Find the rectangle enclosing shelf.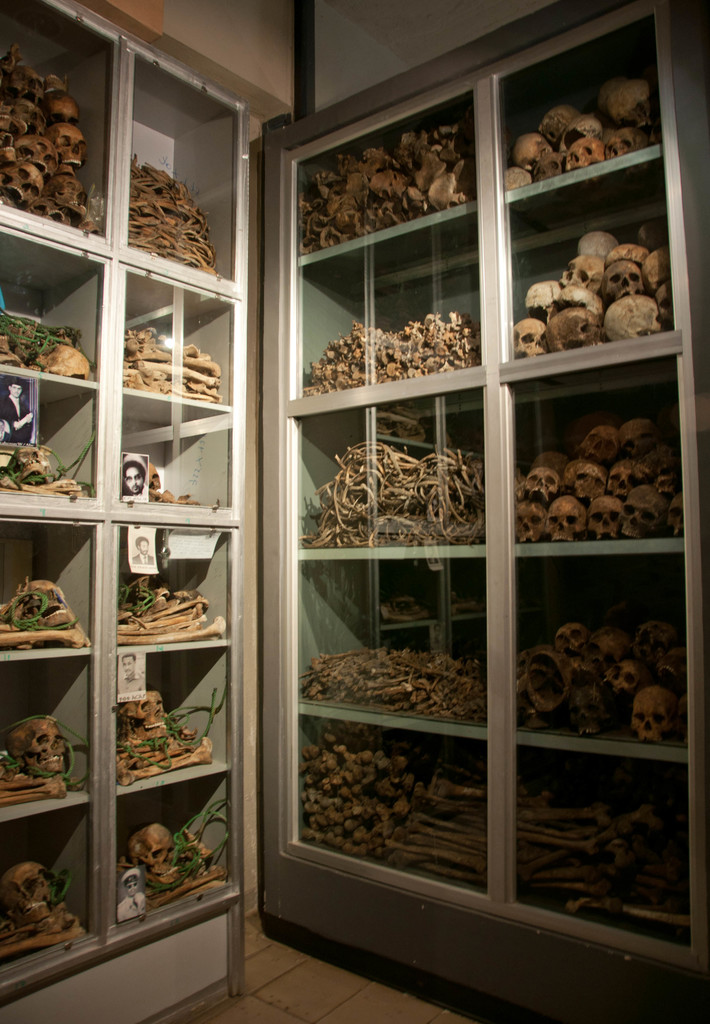
region(525, 328, 682, 563).
